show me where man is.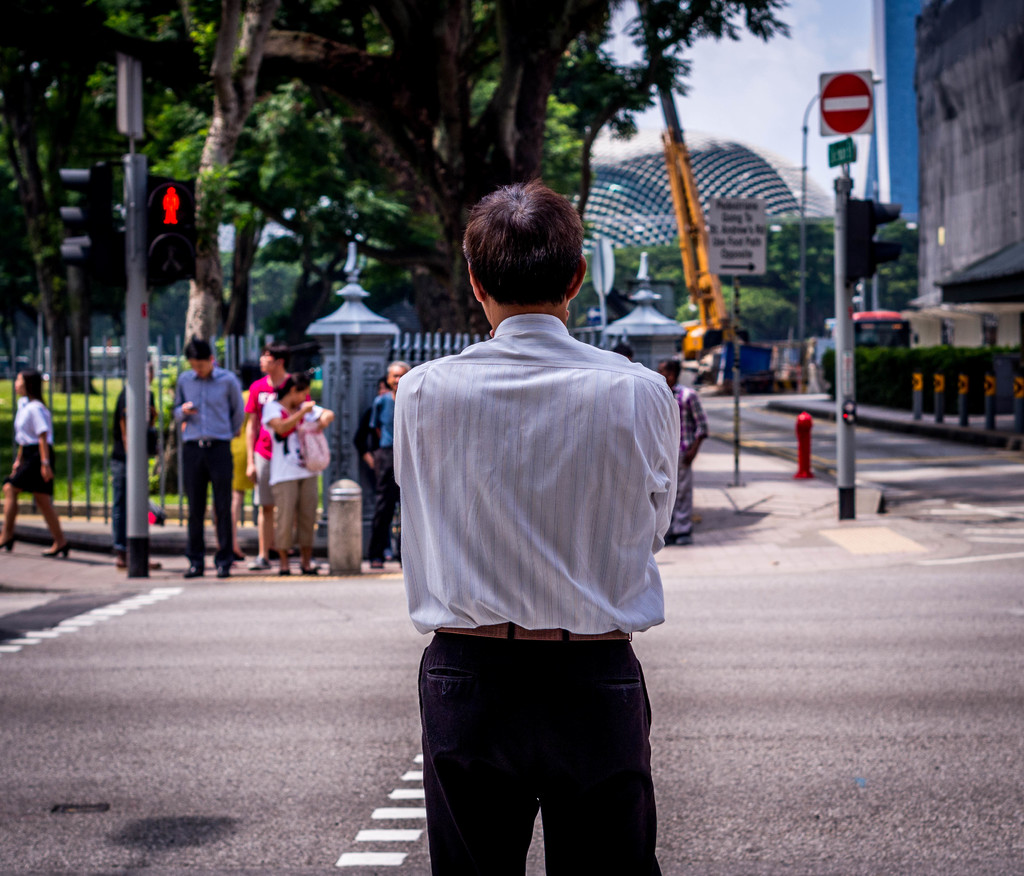
man is at 171 331 242 584.
